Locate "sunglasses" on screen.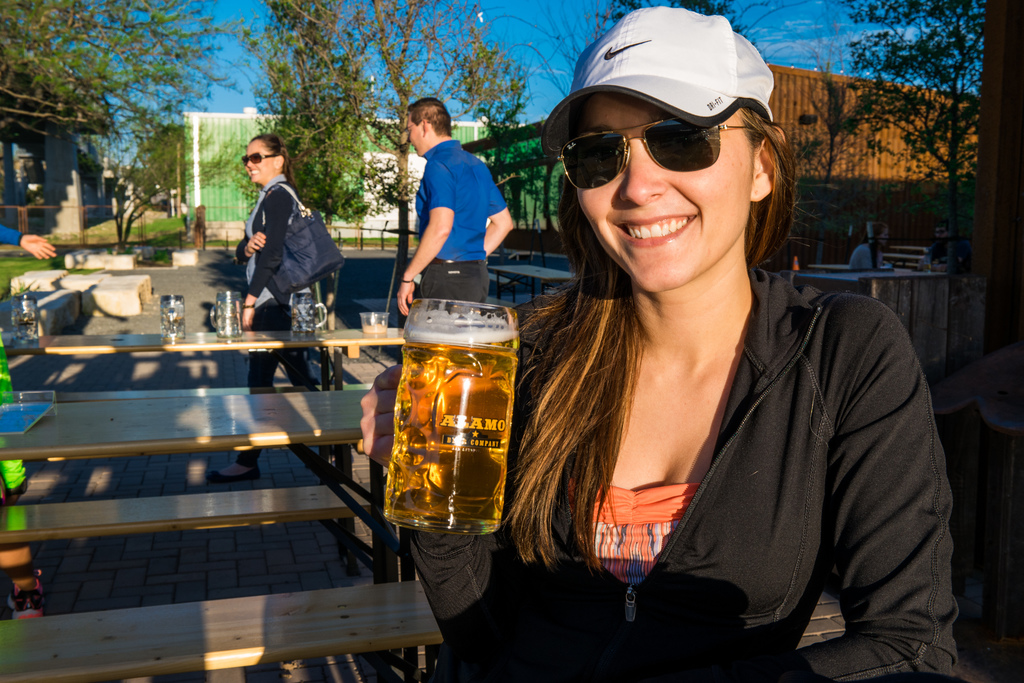
On screen at (556,119,755,194).
